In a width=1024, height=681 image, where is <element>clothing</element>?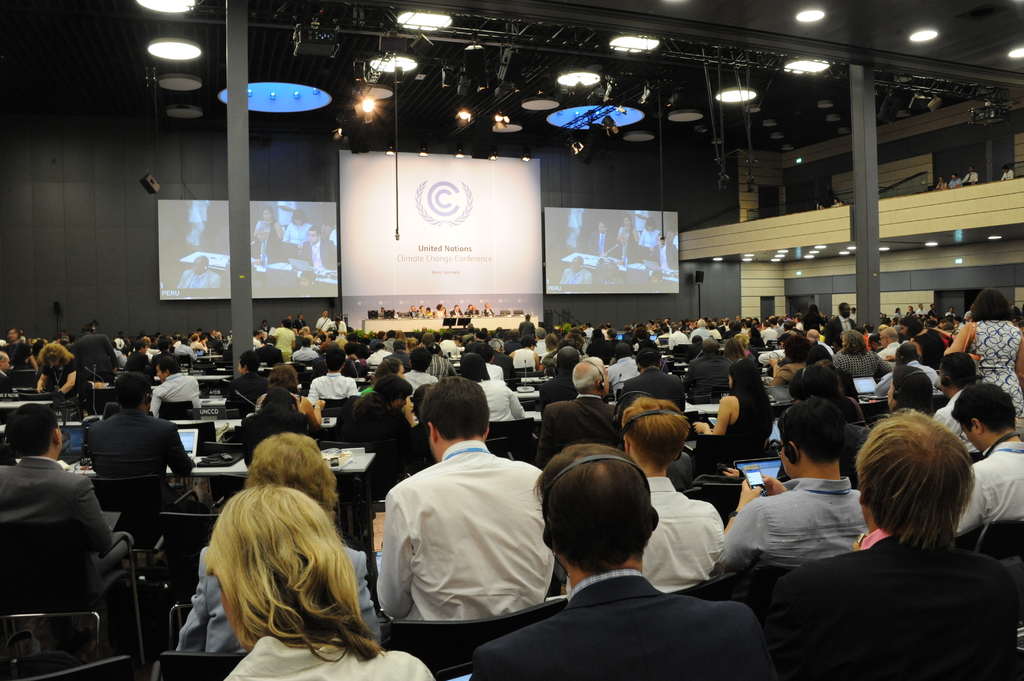
region(737, 349, 759, 366).
